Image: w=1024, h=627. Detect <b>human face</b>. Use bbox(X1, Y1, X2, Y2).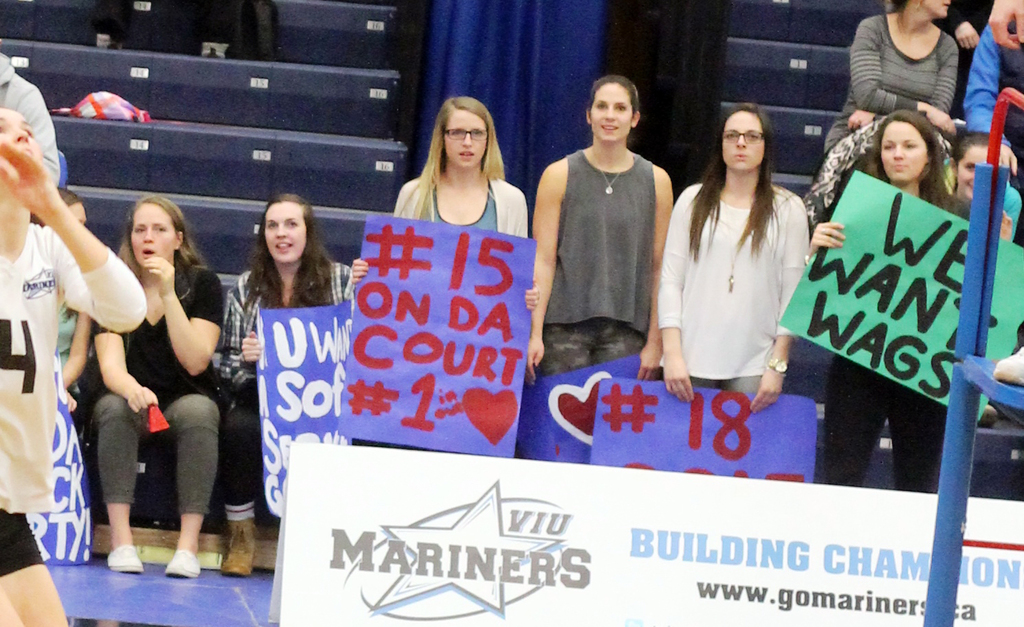
bbox(441, 109, 488, 167).
